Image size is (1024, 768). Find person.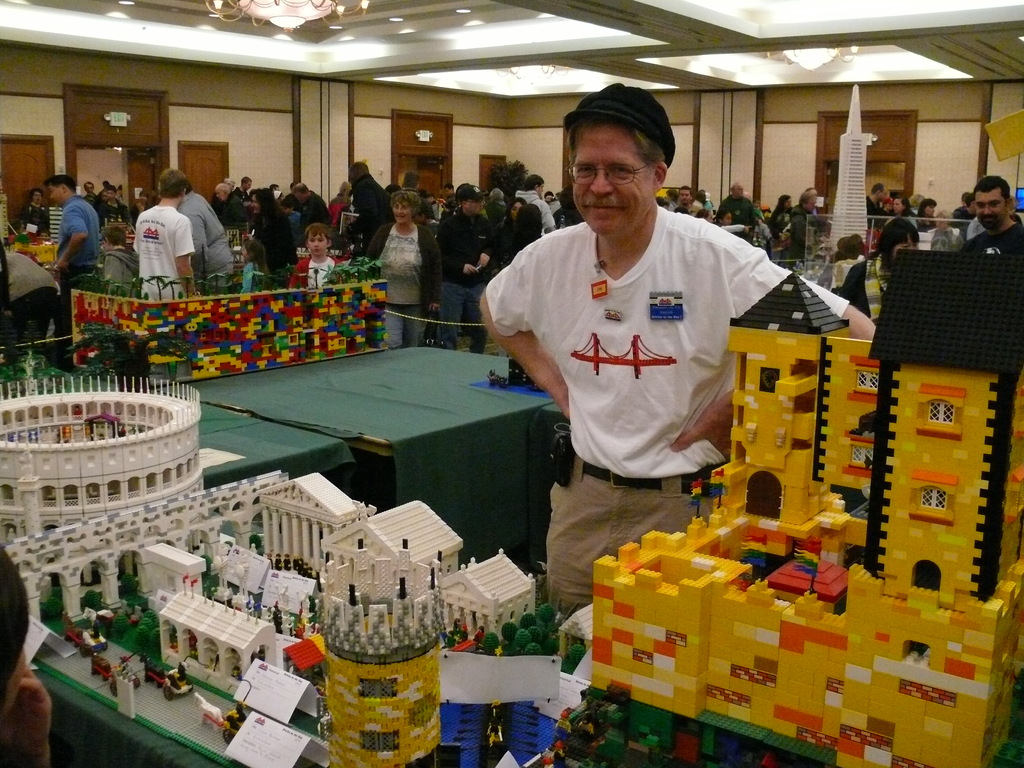
pyautogui.locateOnScreen(237, 702, 250, 723).
